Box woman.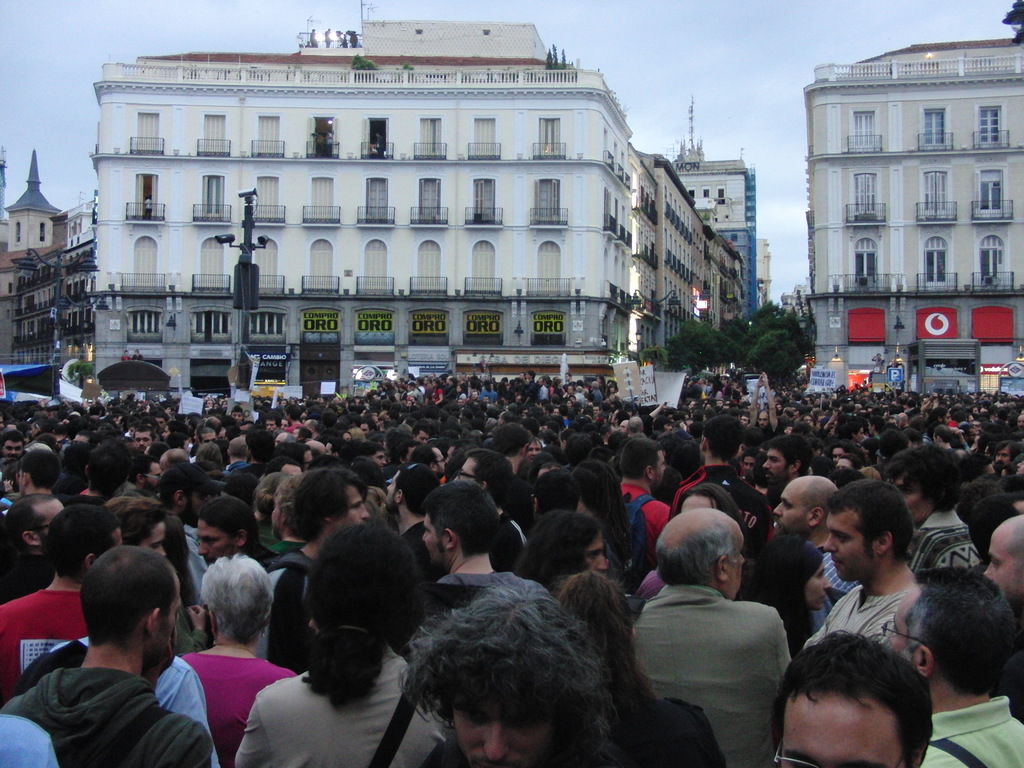
[227,518,456,767].
